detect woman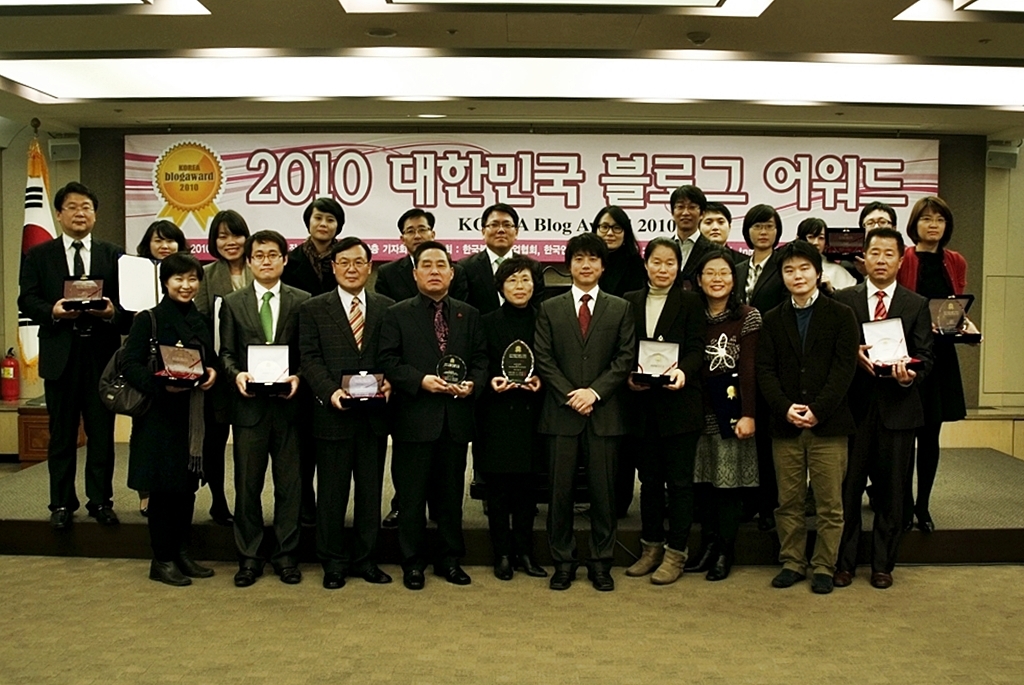
<box>892,194,975,533</box>
